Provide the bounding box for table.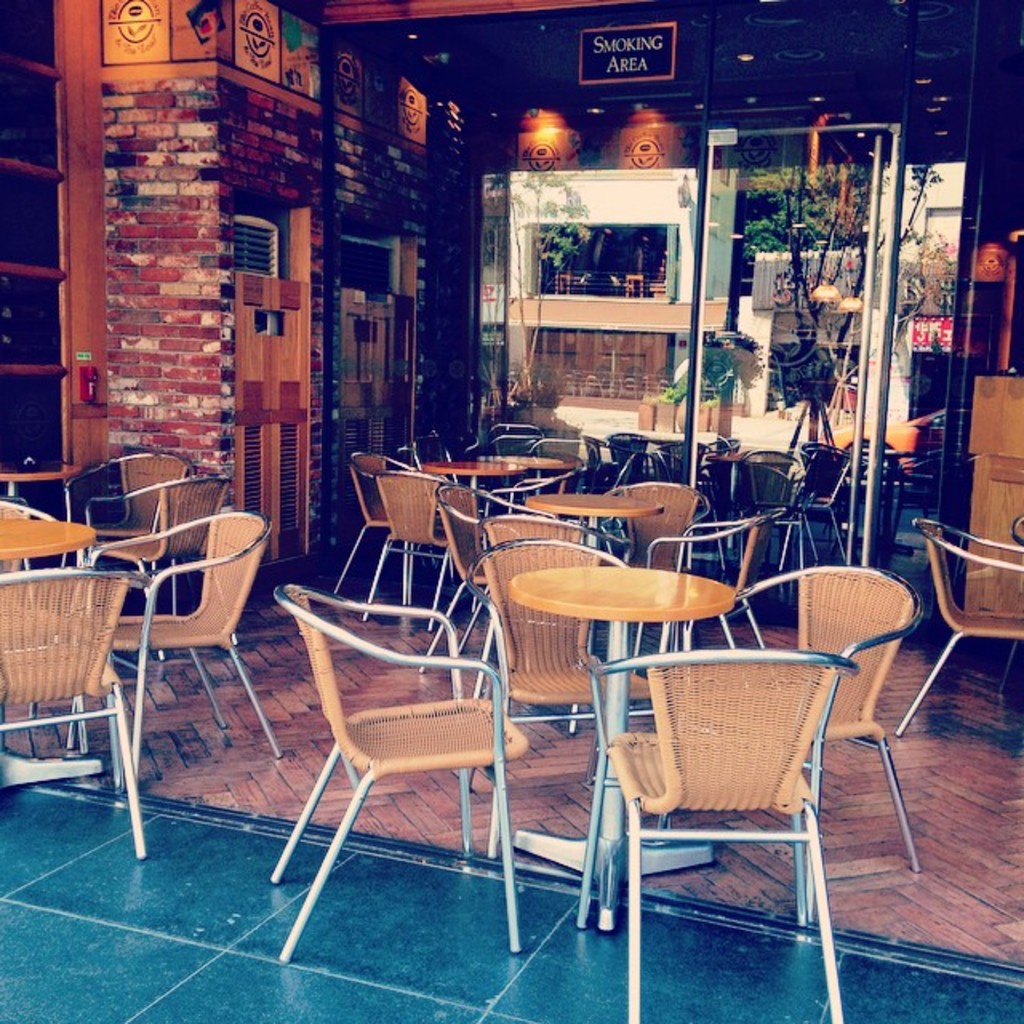
locate(512, 485, 667, 664).
